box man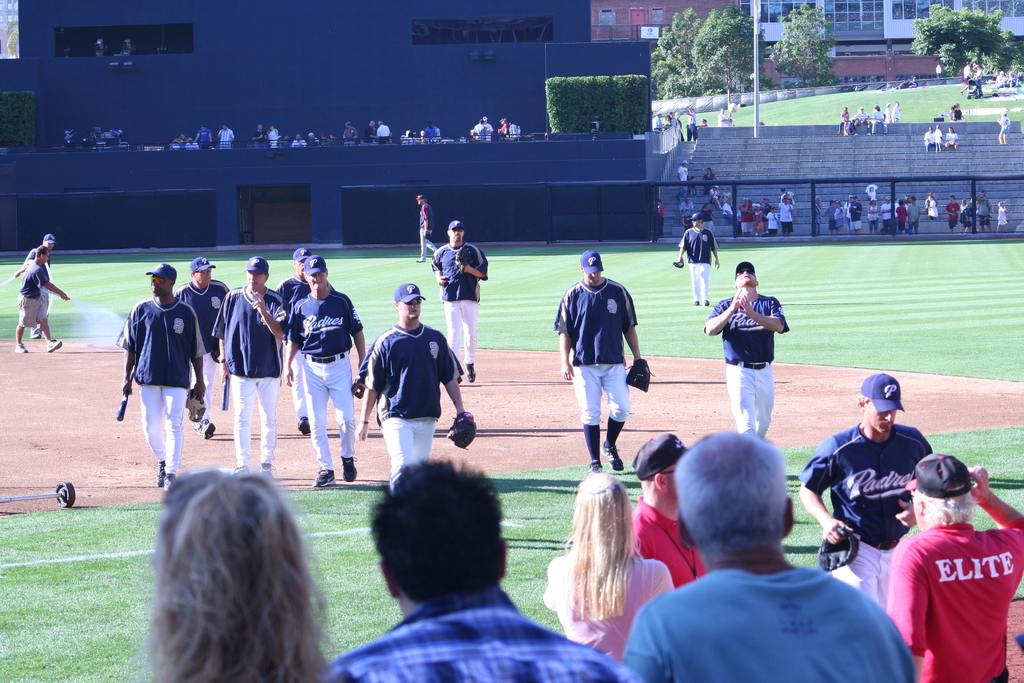
locate(194, 126, 214, 149)
